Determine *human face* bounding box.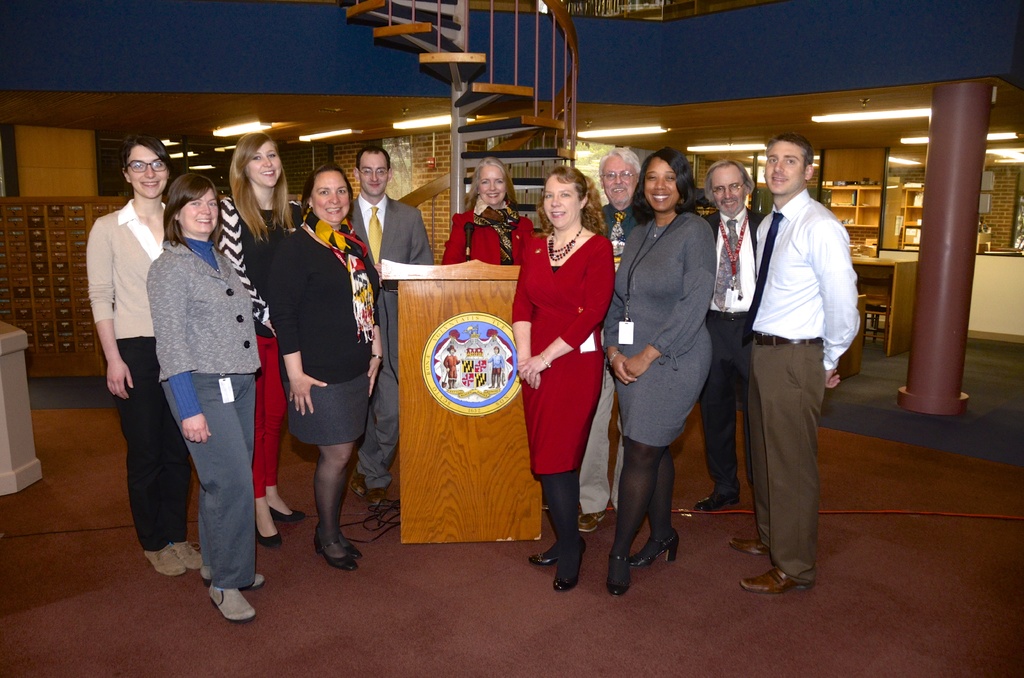
Determined: (125, 145, 170, 197).
